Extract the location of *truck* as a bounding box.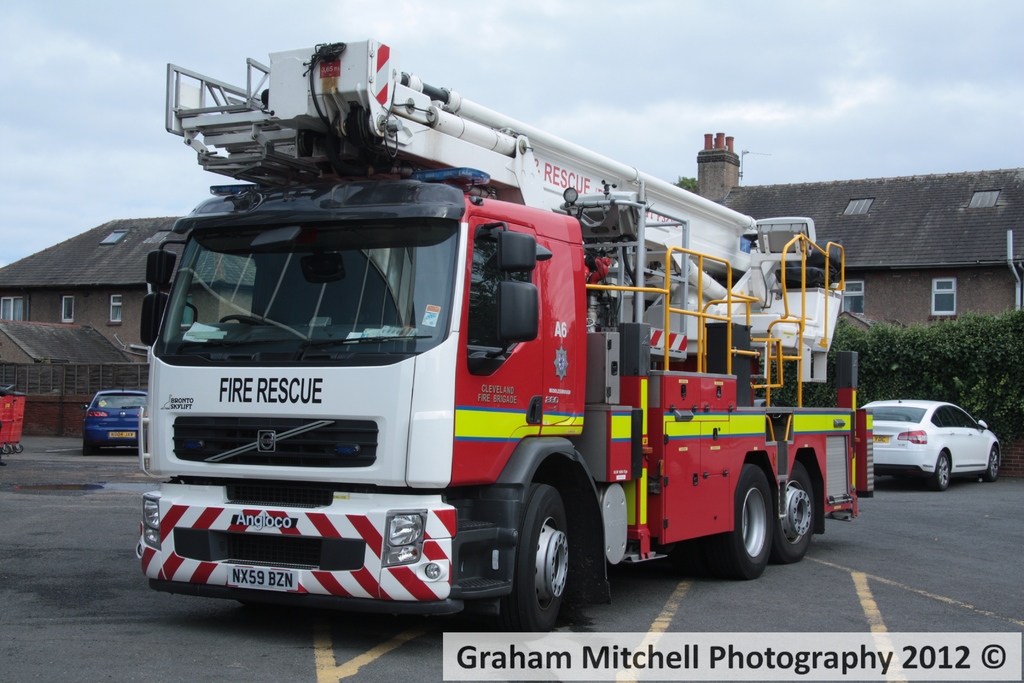
113:68:866:629.
